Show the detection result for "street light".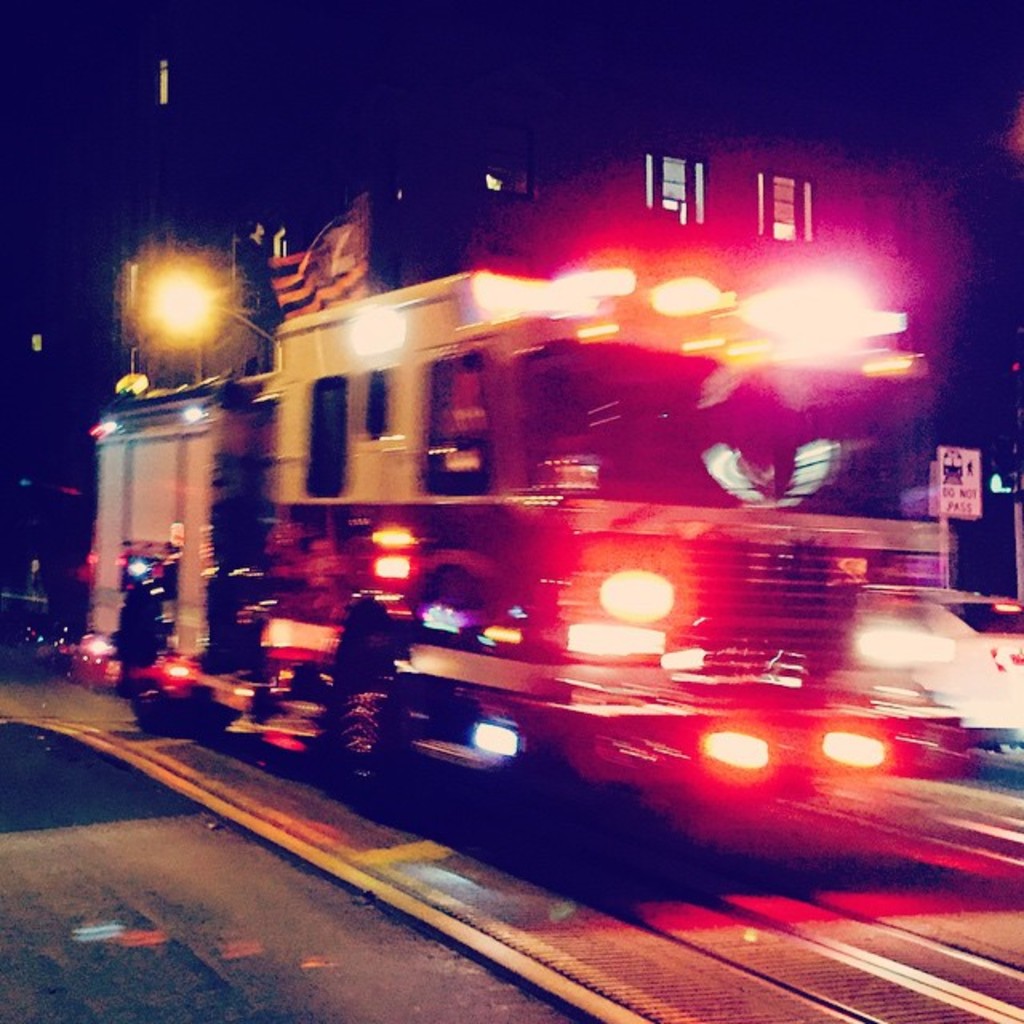
{"left": 139, "top": 251, "right": 291, "bottom": 658}.
